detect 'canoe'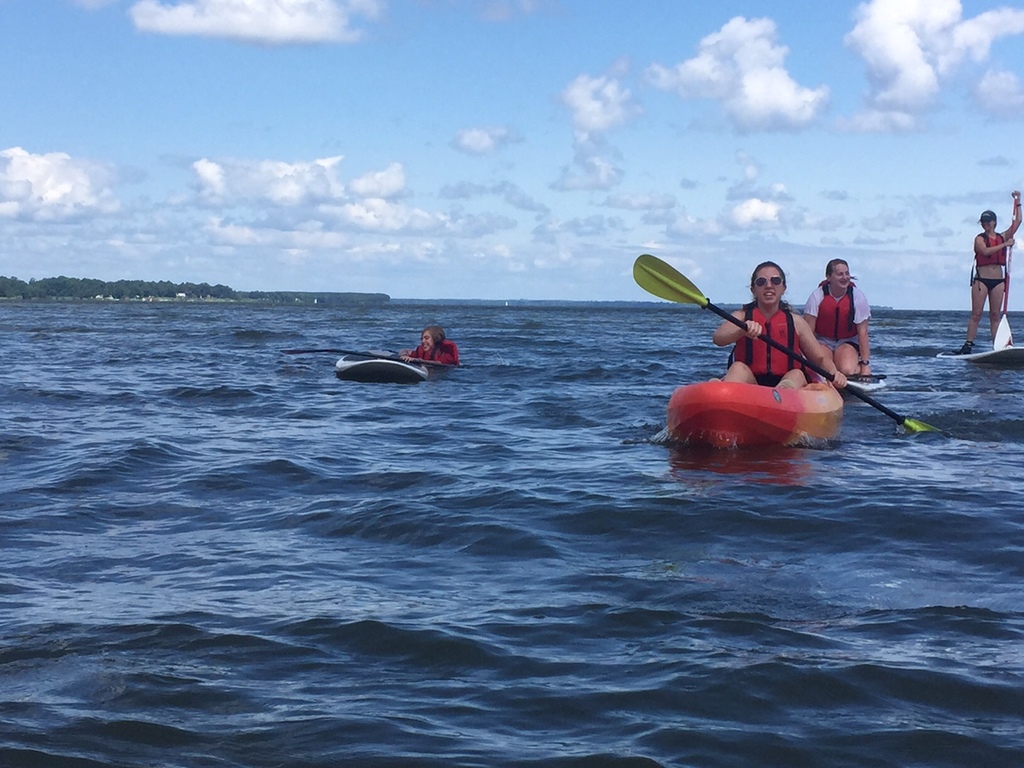
bbox=(839, 370, 883, 396)
